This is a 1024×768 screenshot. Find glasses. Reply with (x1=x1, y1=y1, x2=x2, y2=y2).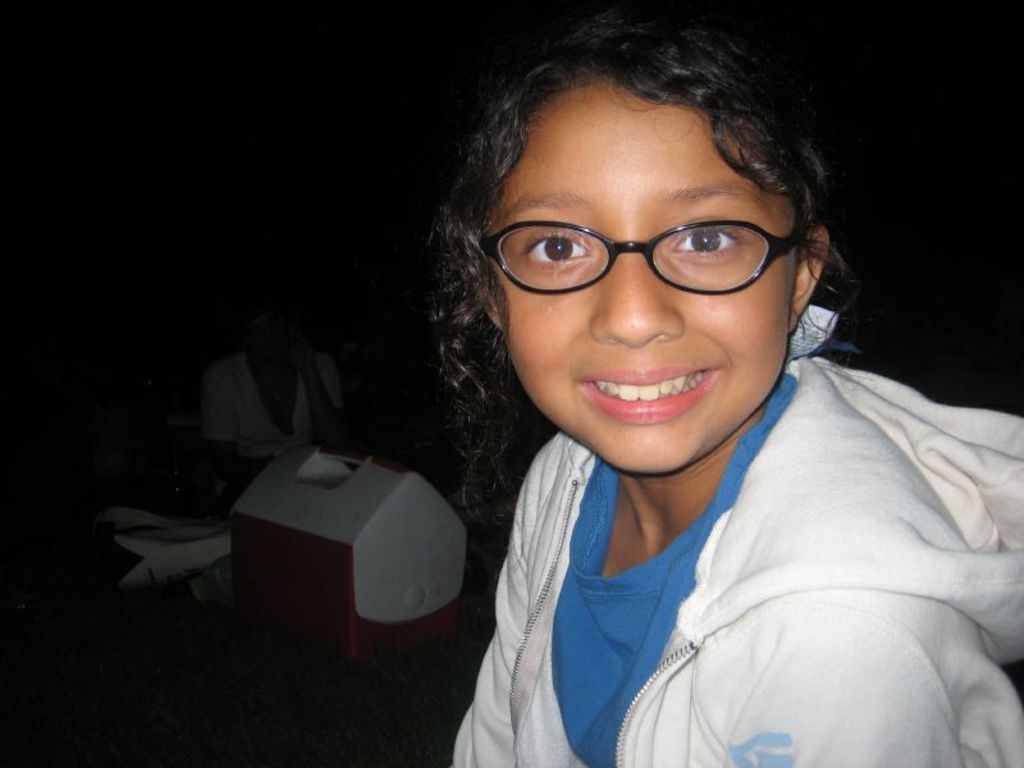
(x1=483, y1=200, x2=810, y2=293).
